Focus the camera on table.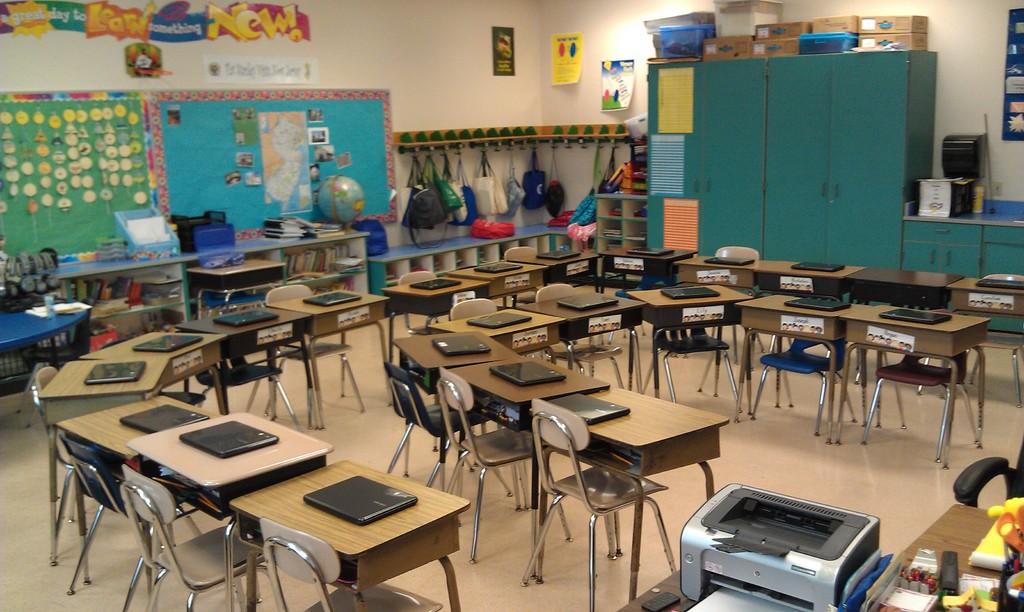
Focus region: 174/298/332/417.
